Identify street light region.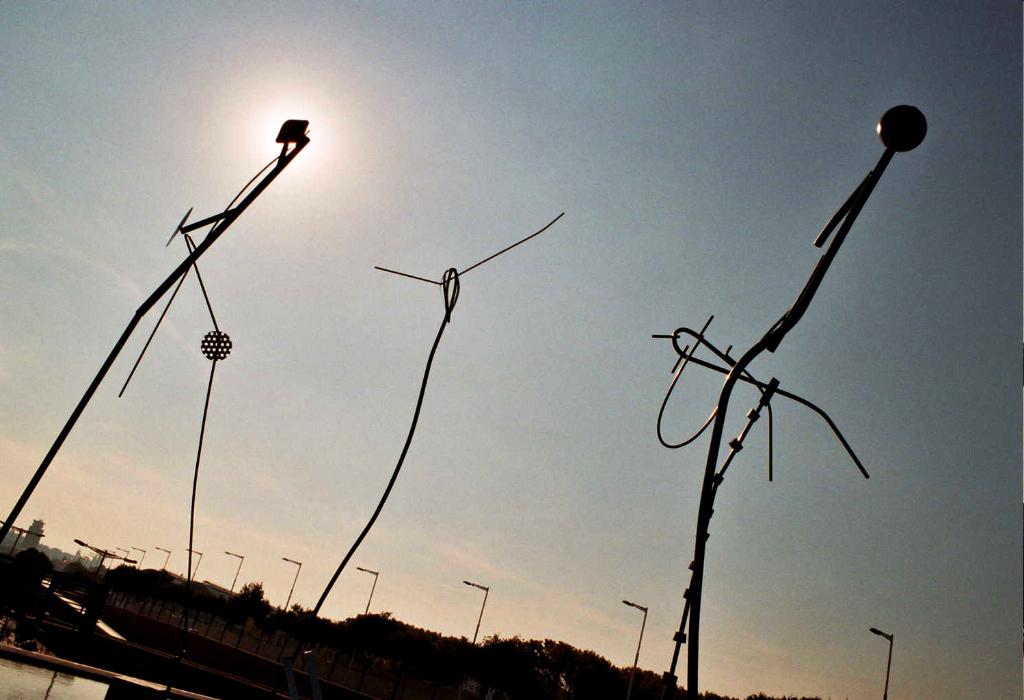
Region: box(466, 579, 491, 648).
